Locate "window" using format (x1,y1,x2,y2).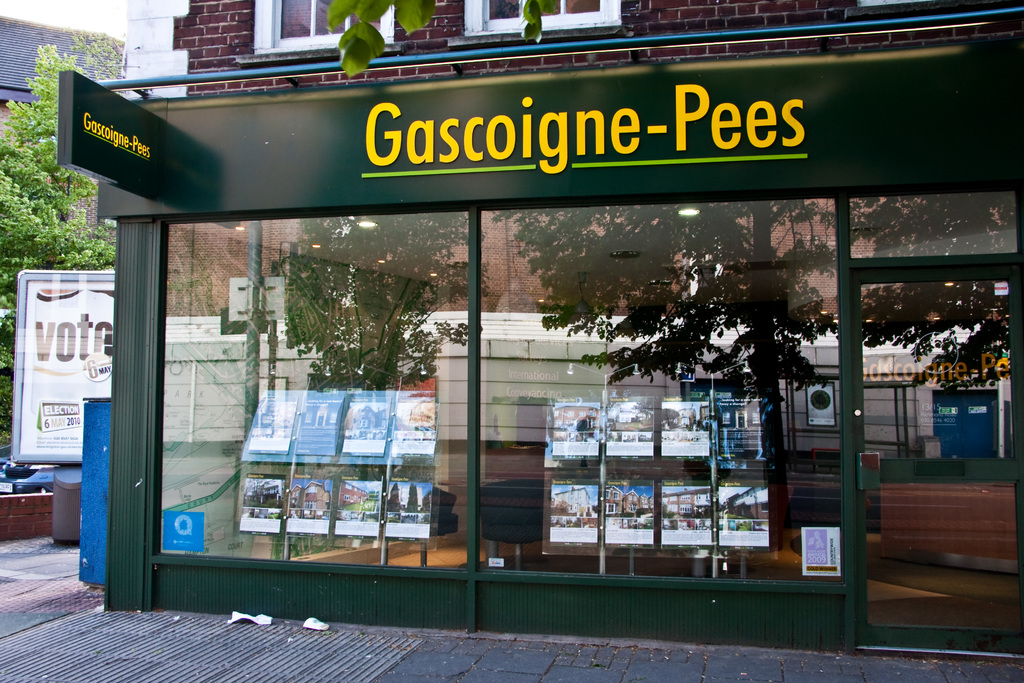
(447,0,631,44).
